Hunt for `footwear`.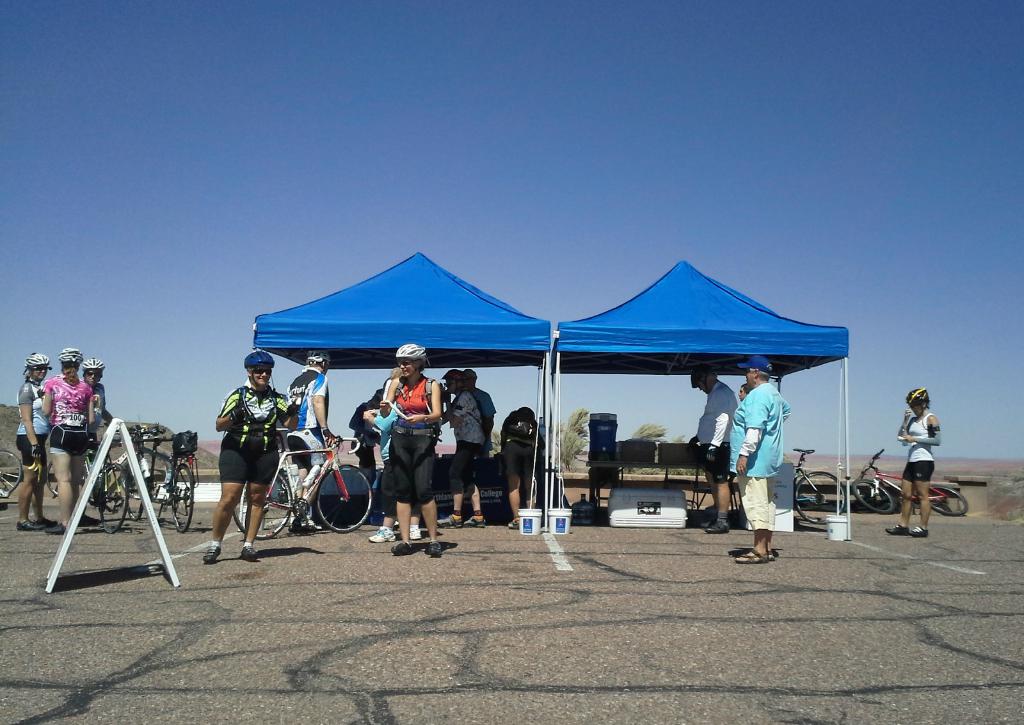
Hunted down at 17/521/42/531.
